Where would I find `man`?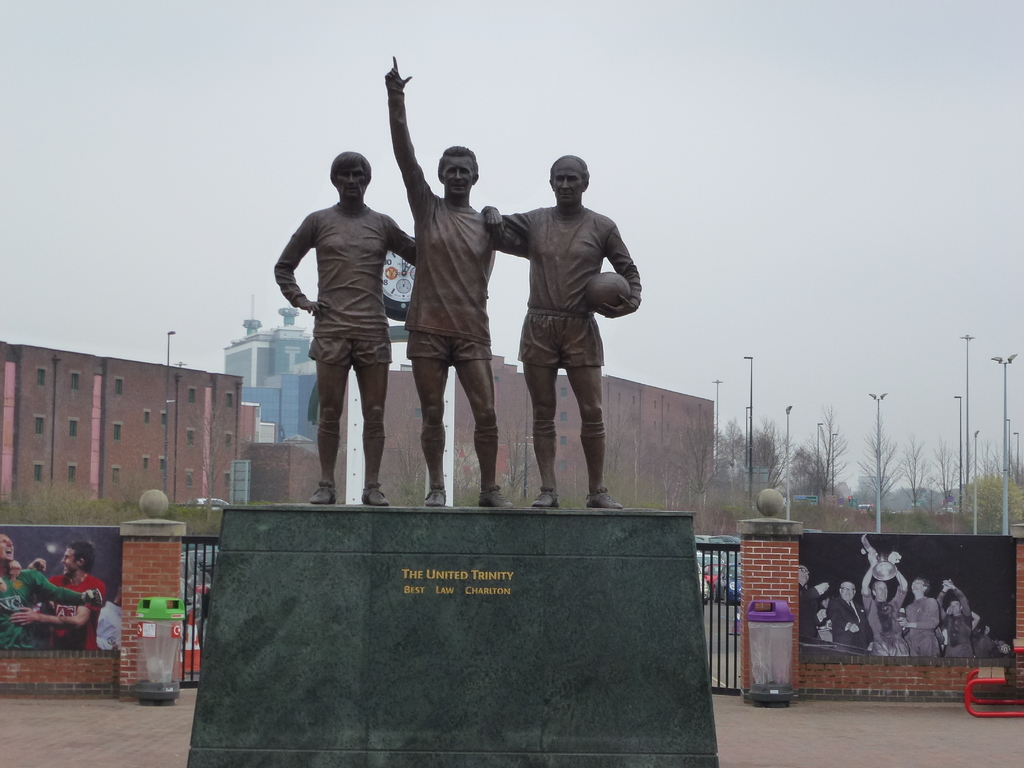
At (left=276, top=134, right=408, bottom=516).
